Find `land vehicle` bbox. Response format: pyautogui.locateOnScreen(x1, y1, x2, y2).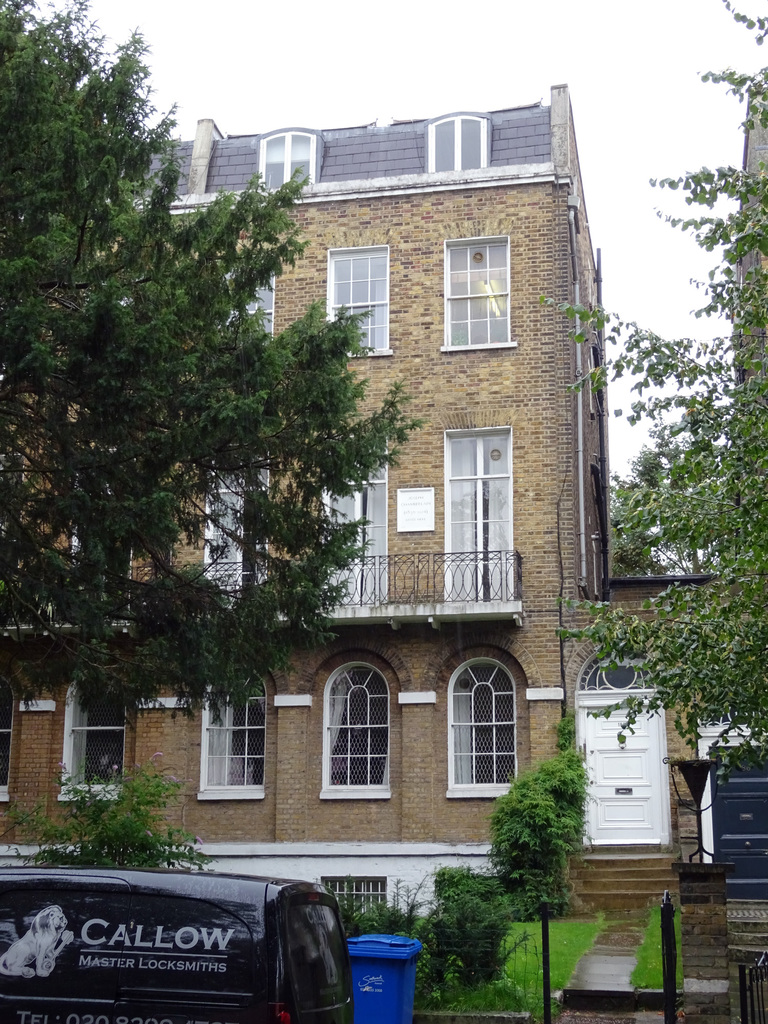
pyautogui.locateOnScreen(36, 860, 392, 1015).
